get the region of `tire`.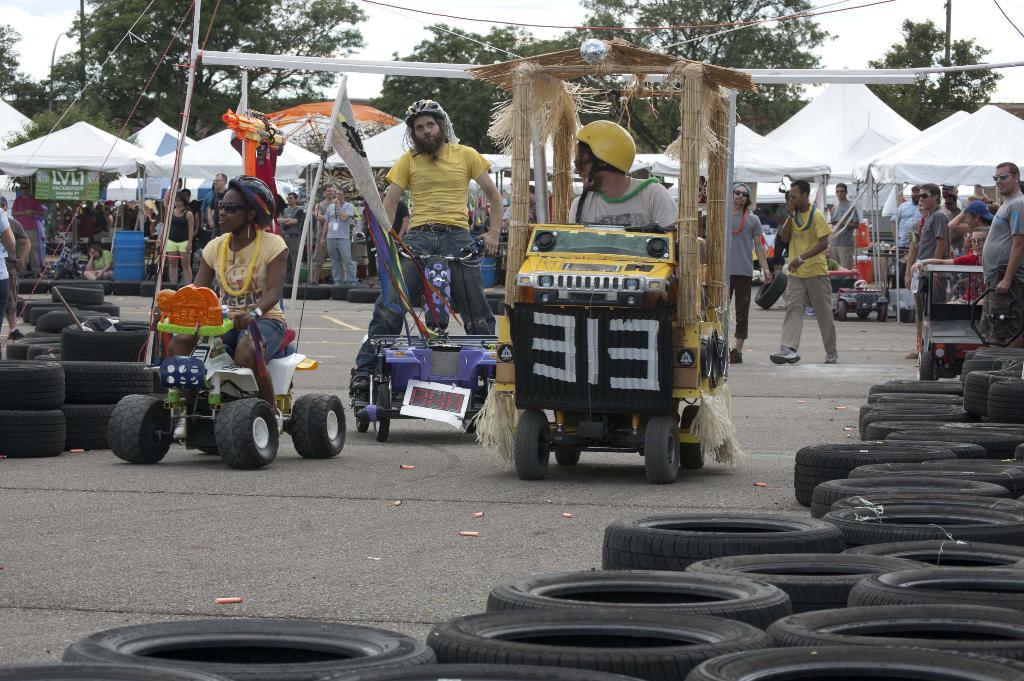
bbox(108, 394, 173, 462).
